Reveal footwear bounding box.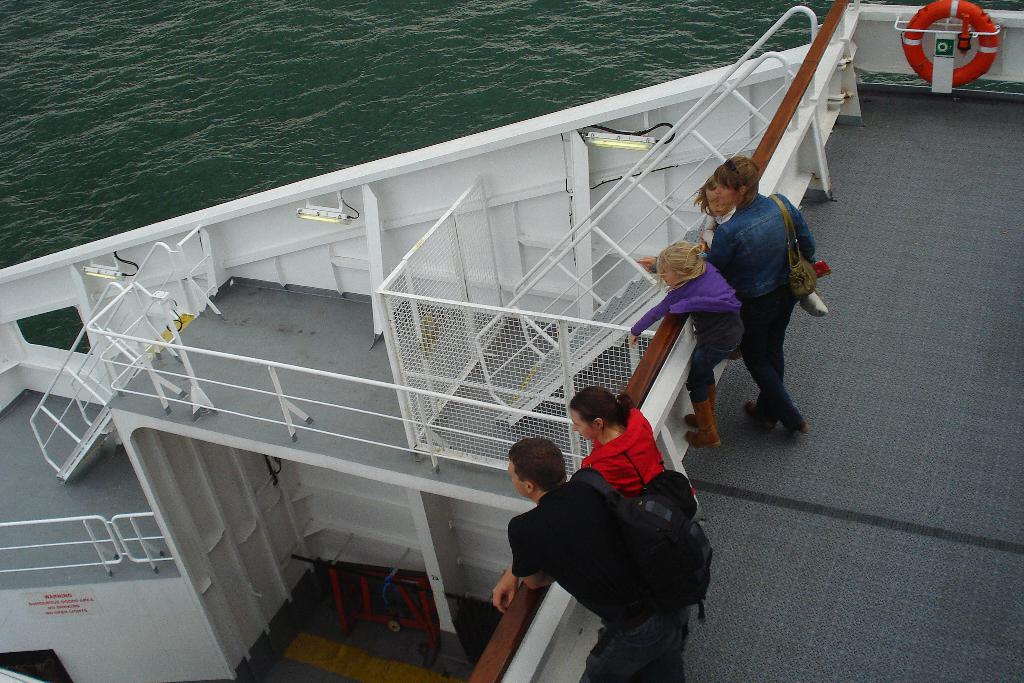
Revealed: (794, 413, 810, 434).
